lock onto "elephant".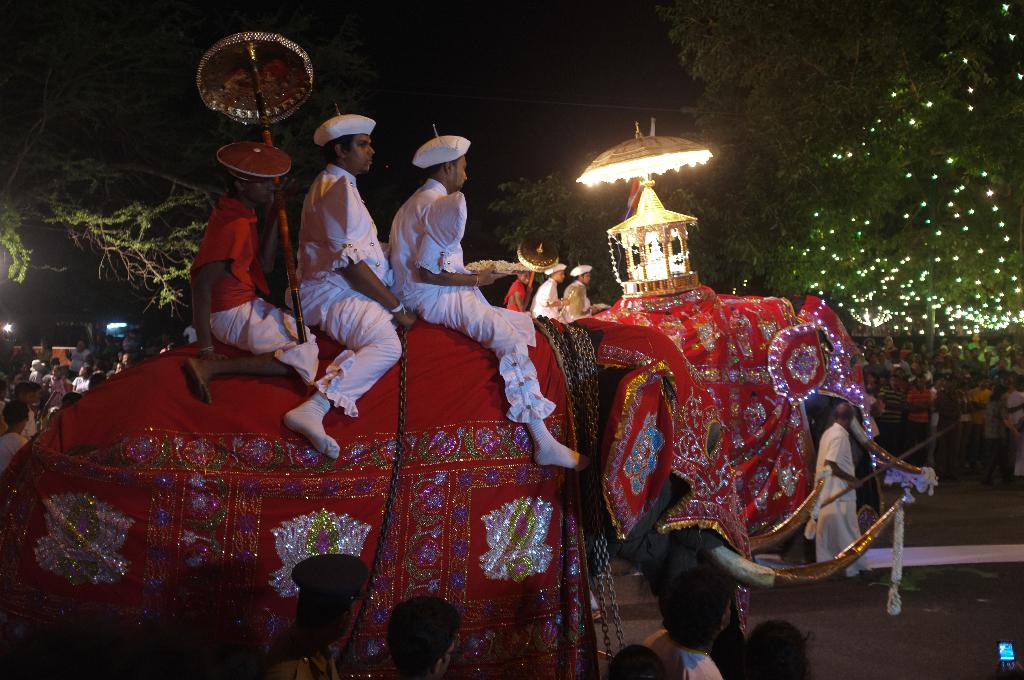
Locked: (0, 314, 903, 679).
